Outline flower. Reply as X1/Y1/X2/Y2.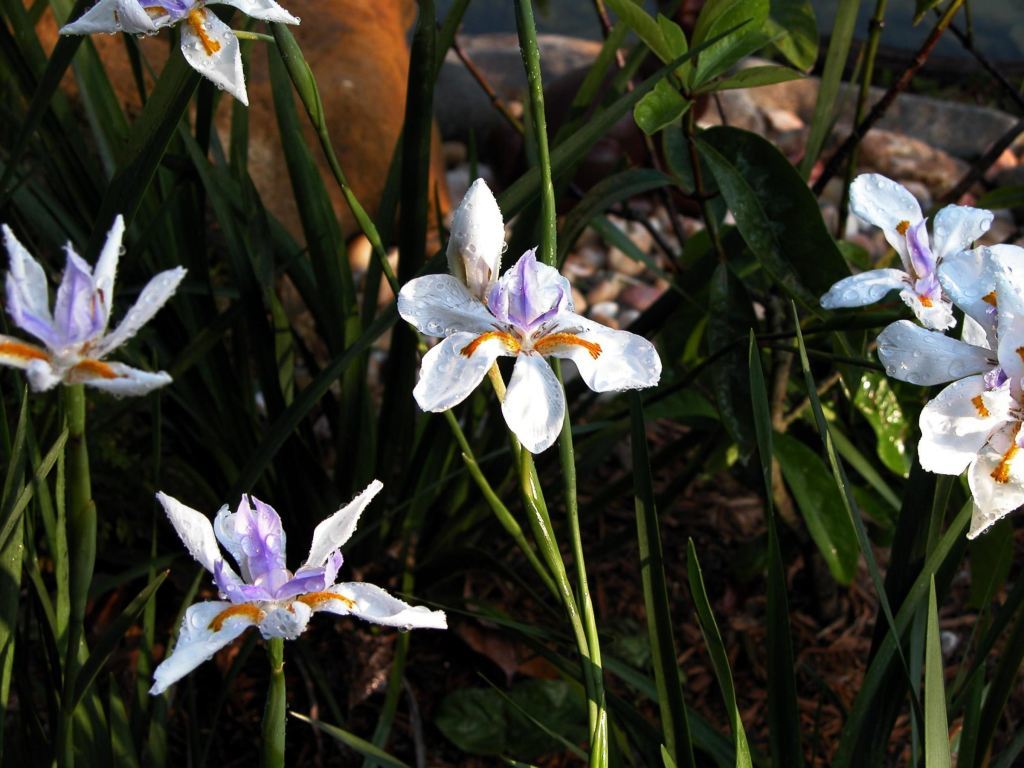
825/175/1004/335.
